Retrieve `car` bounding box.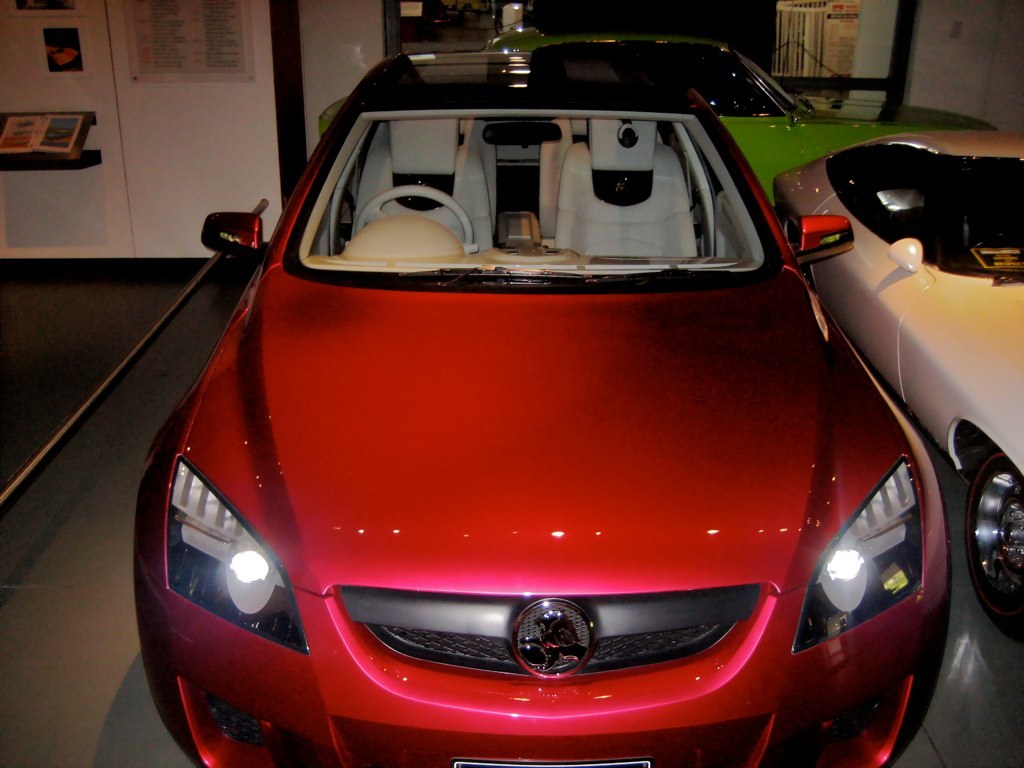
Bounding box: {"left": 503, "top": 39, "right": 855, "bottom": 125}.
